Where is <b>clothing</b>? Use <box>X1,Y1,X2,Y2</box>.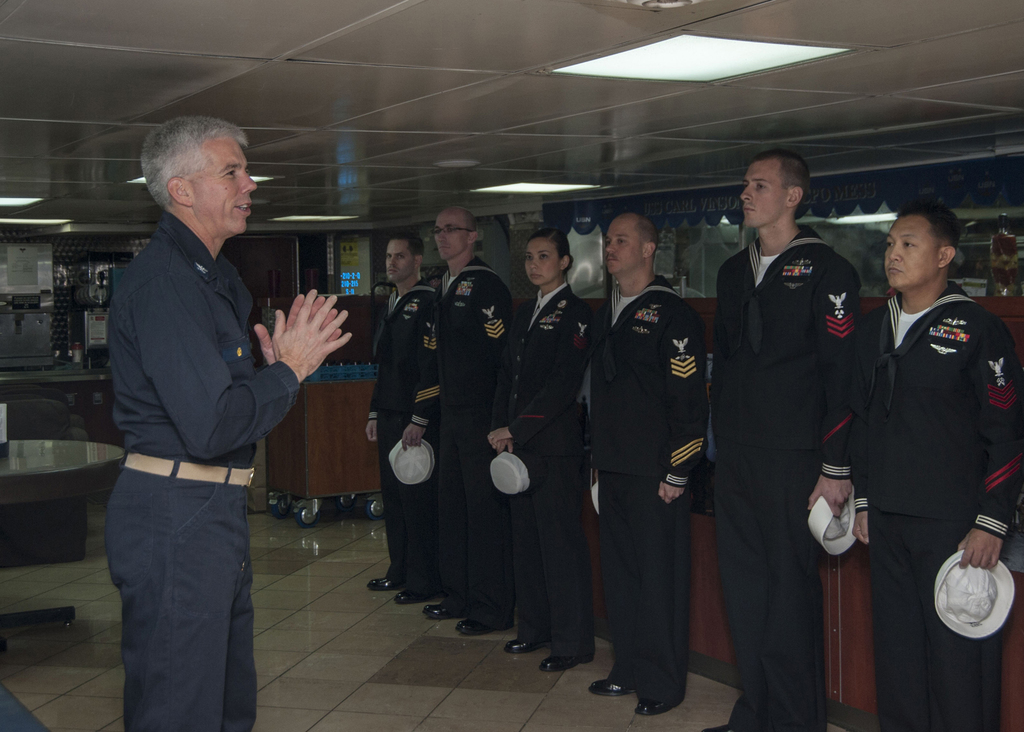
<box>100,208,303,731</box>.
